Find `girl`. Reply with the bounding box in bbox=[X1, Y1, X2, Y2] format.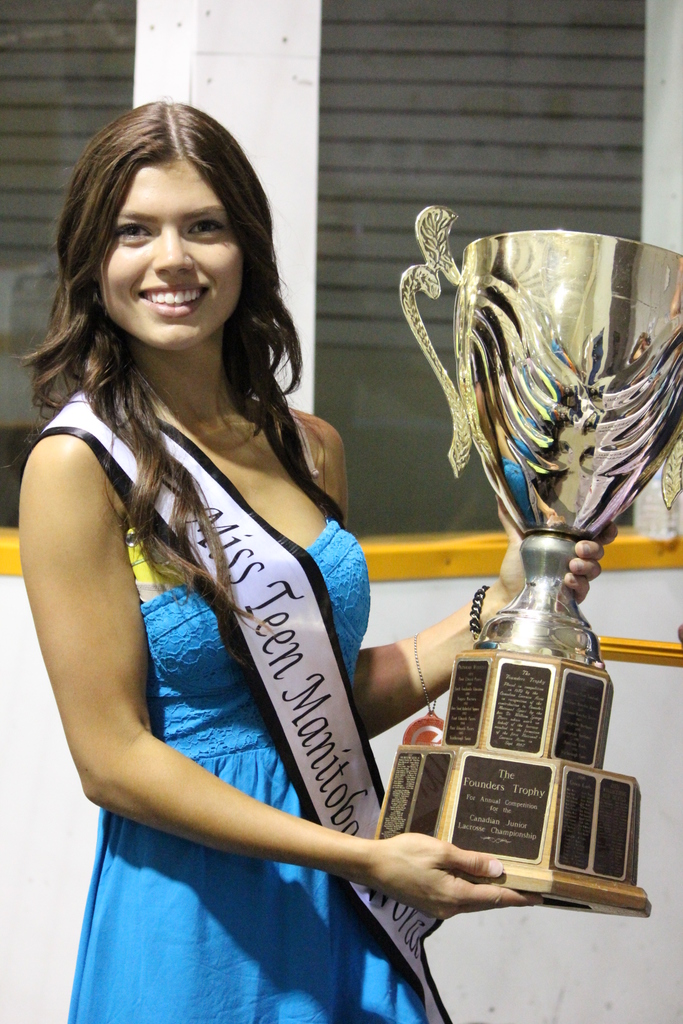
bbox=[16, 106, 541, 1023].
